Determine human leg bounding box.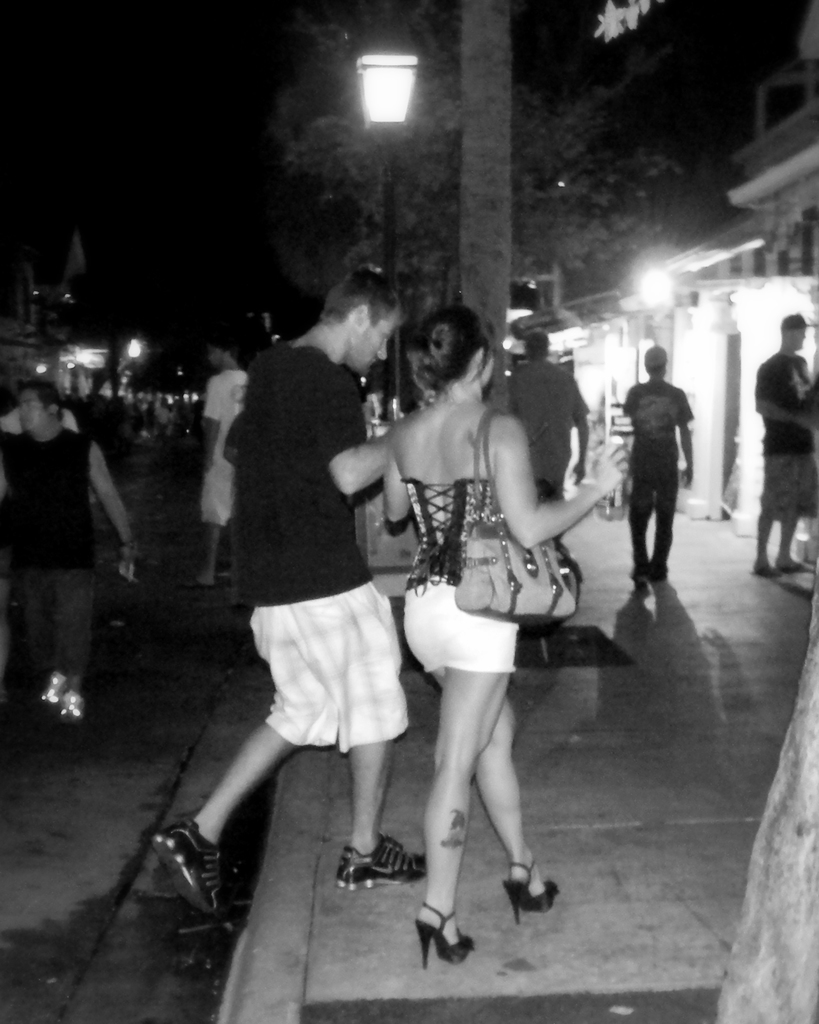
Determined: Rect(32, 536, 64, 699).
